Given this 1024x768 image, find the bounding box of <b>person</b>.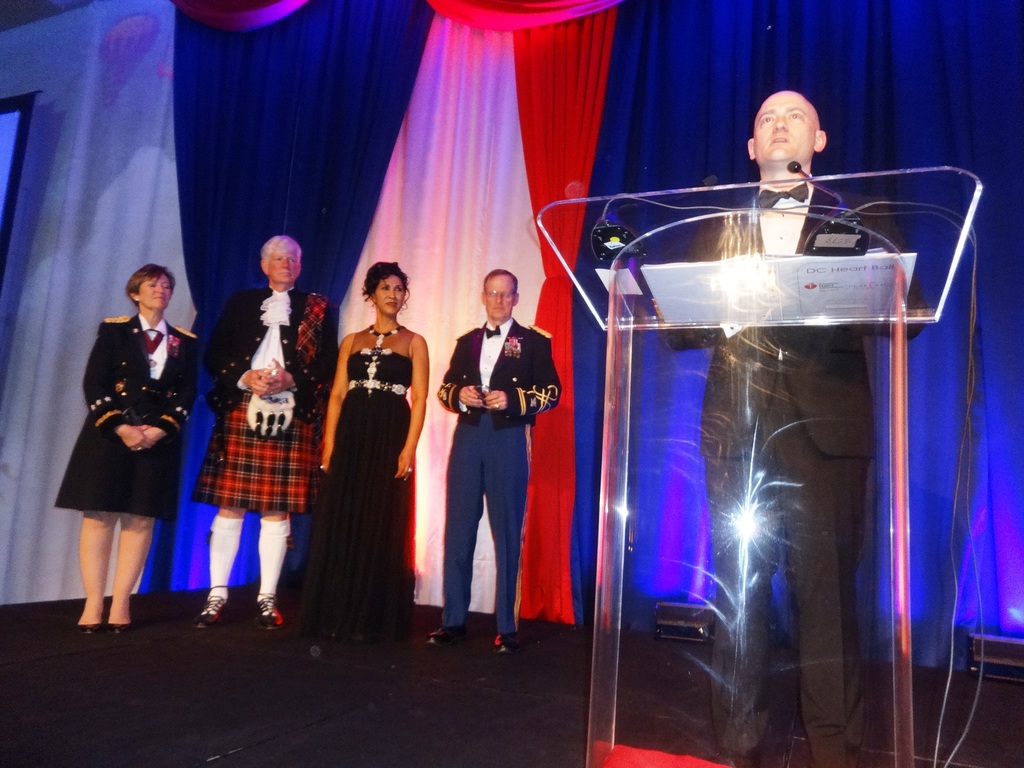
[278, 259, 431, 636].
